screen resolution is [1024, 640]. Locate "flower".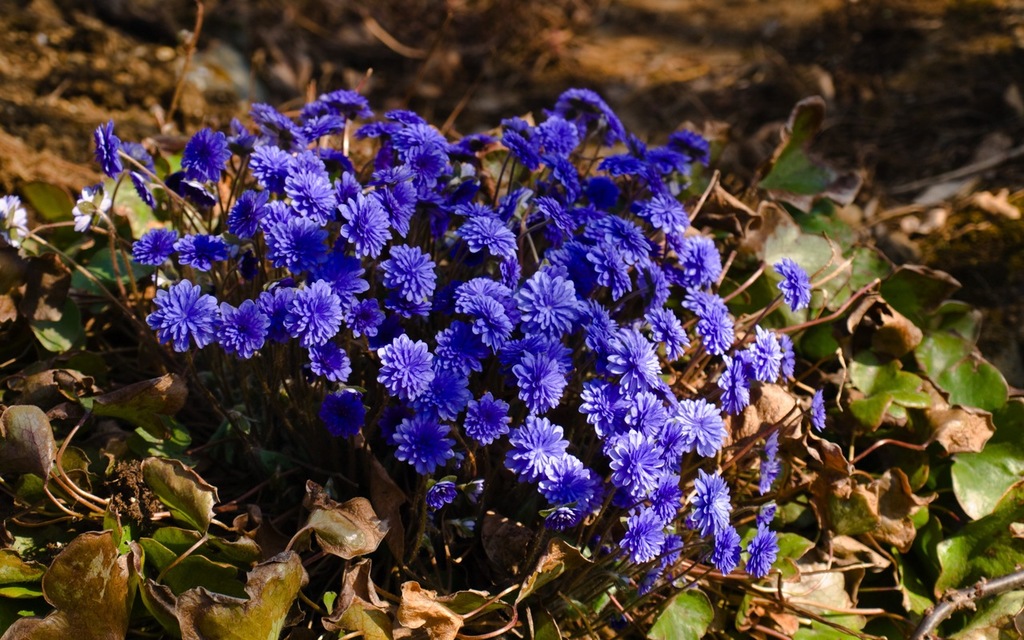
287, 278, 348, 349.
